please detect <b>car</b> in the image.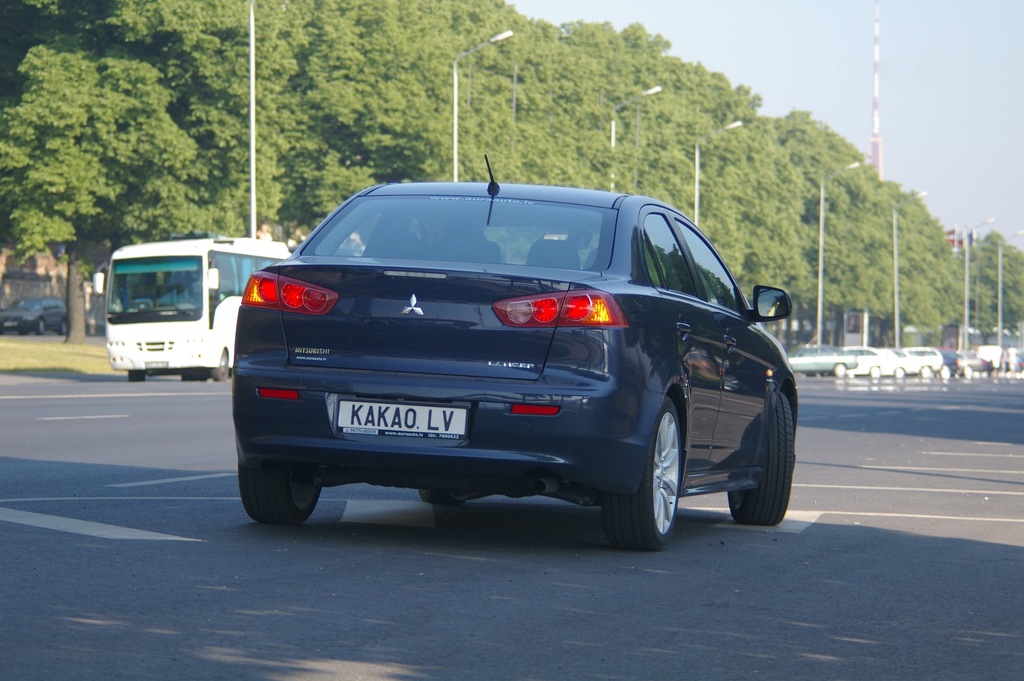
872:352:913:378.
